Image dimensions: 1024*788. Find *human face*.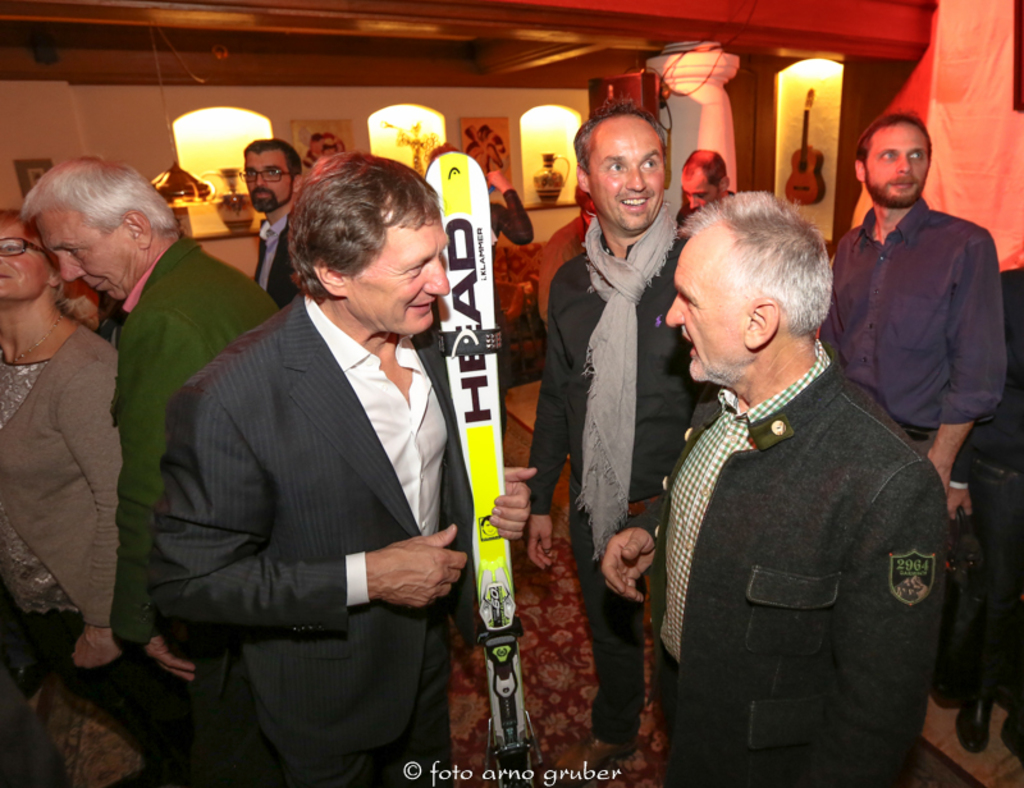
Rect(682, 173, 721, 207).
